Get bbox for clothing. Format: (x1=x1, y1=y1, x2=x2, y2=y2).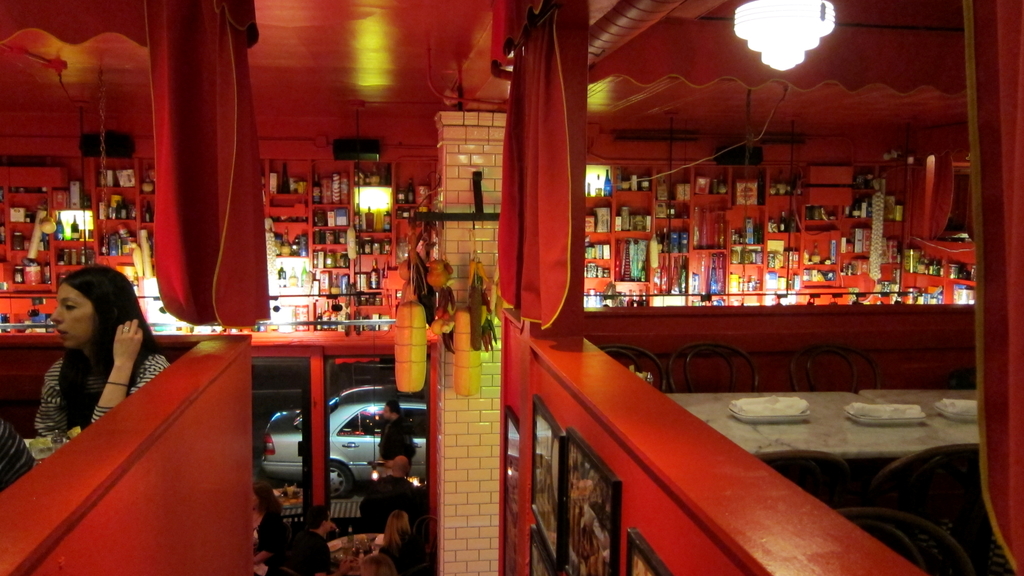
(x1=385, y1=414, x2=414, y2=476).
